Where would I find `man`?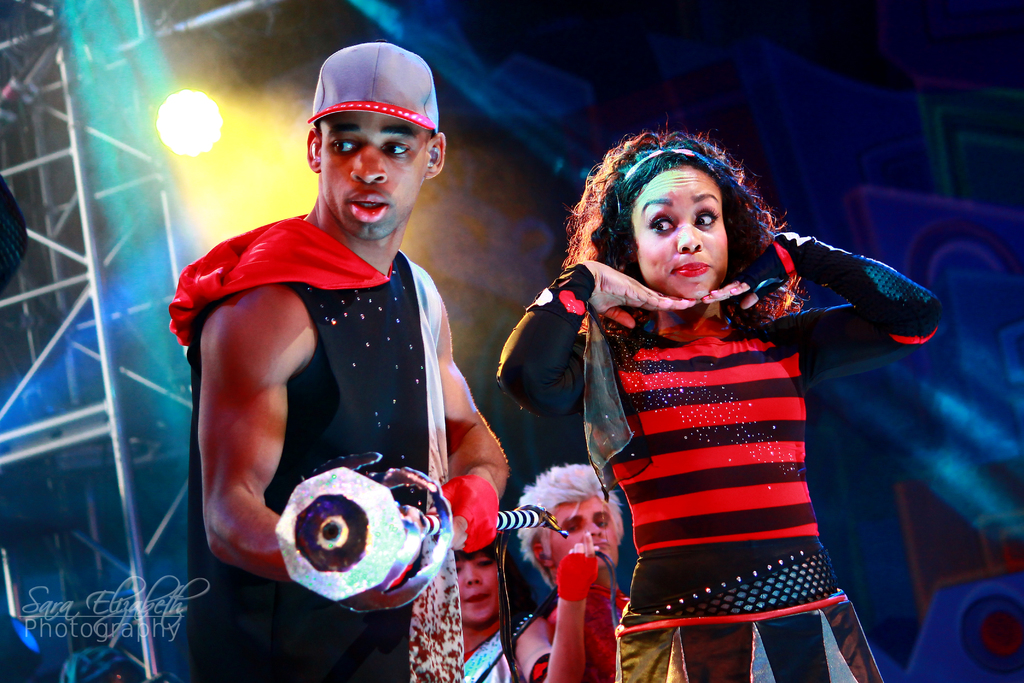
At box(165, 38, 508, 682).
